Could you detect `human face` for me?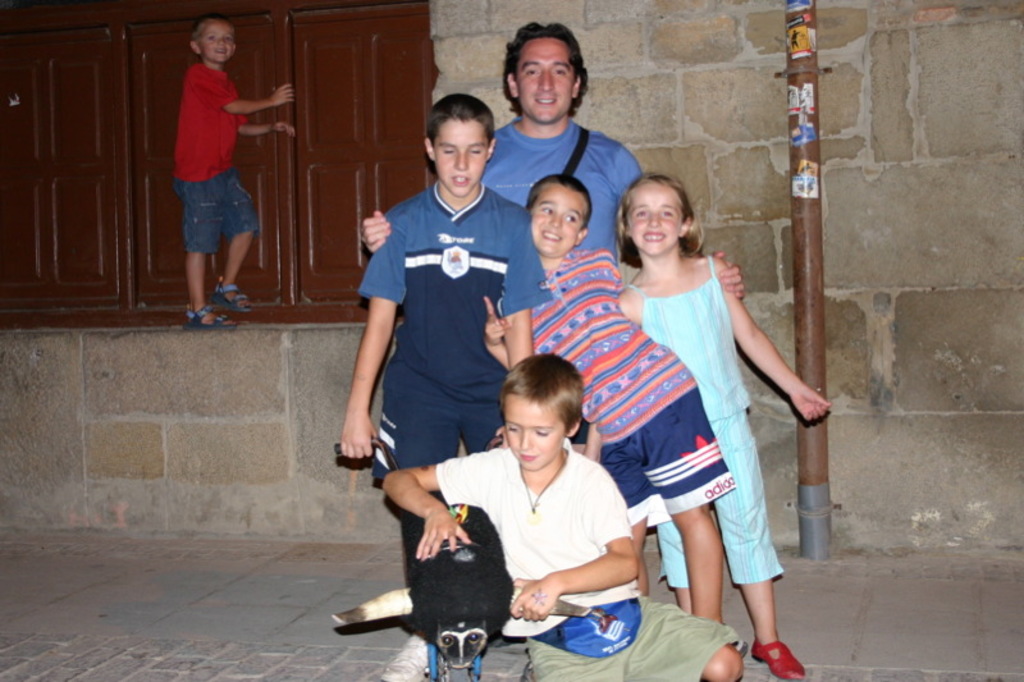
Detection result: <box>626,178,681,252</box>.
